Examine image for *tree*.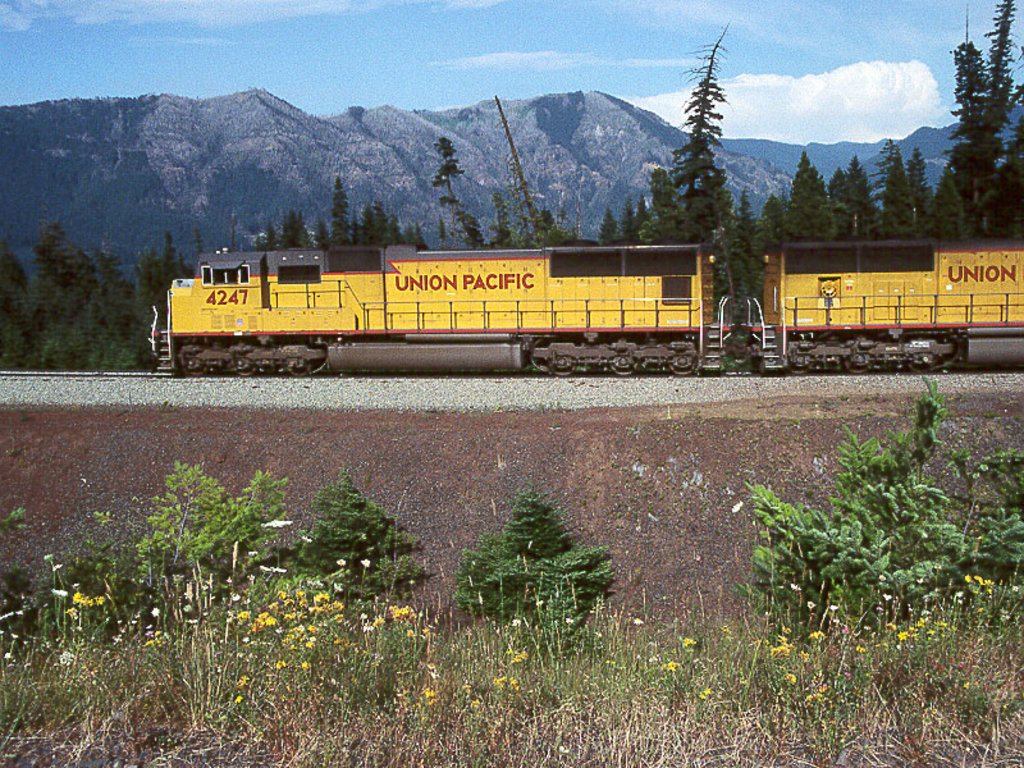
Examination result: 122/468/284/622.
